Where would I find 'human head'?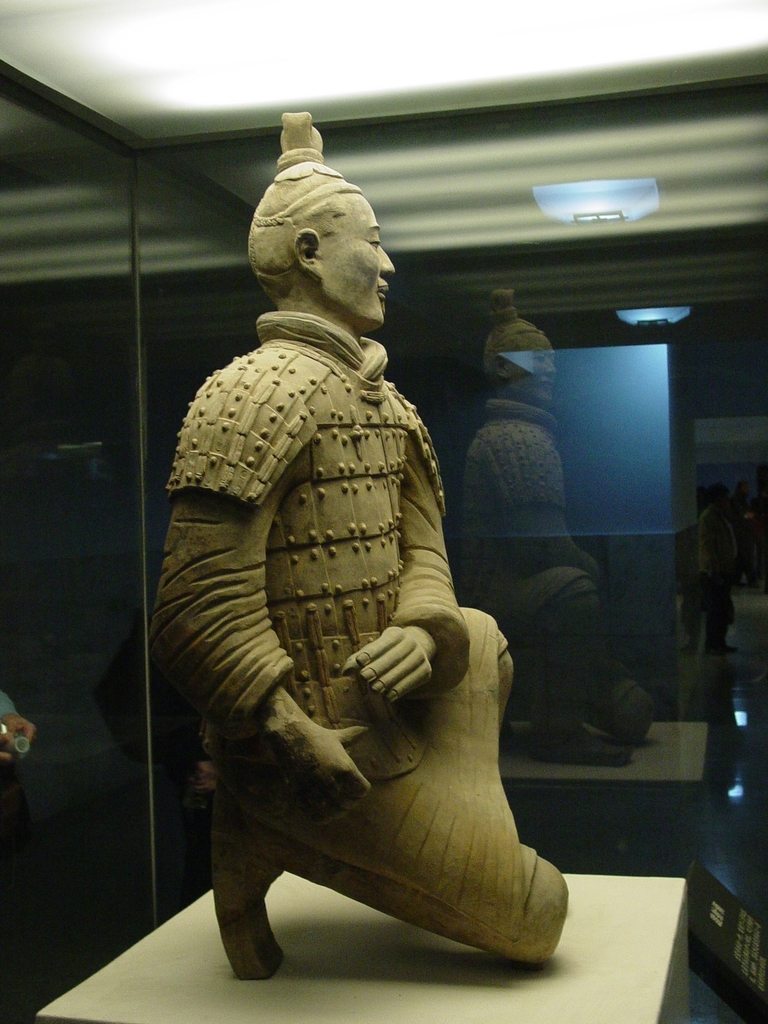
At bbox(264, 152, 389, 319).
